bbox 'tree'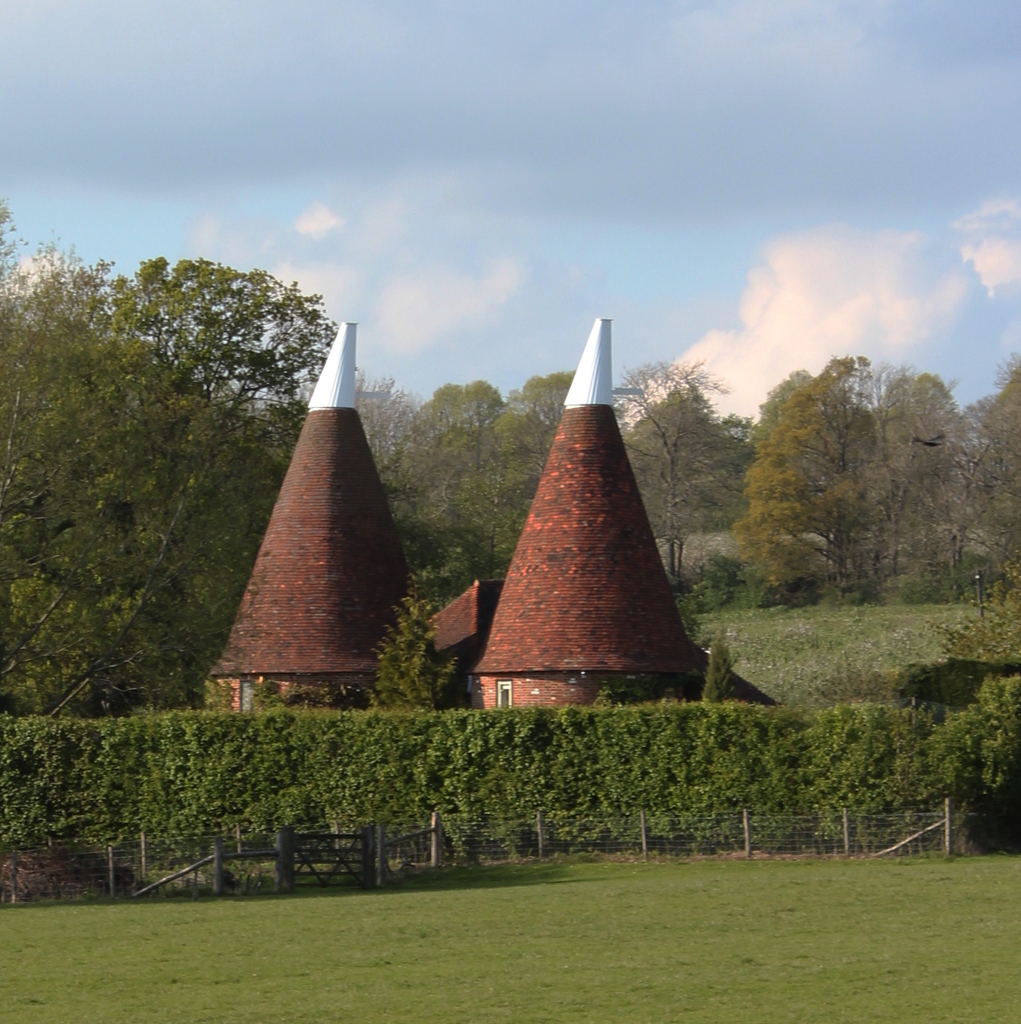
region(0, 197, 362, 714)
